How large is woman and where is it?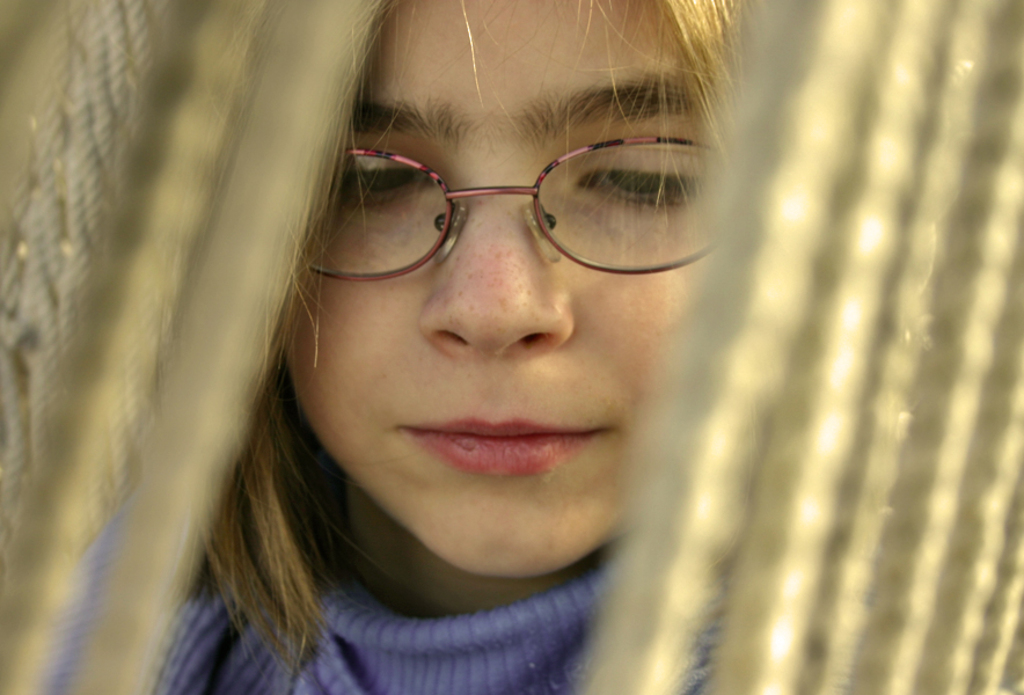
Bounding box: l=23, t=0, r=805, b=694.
